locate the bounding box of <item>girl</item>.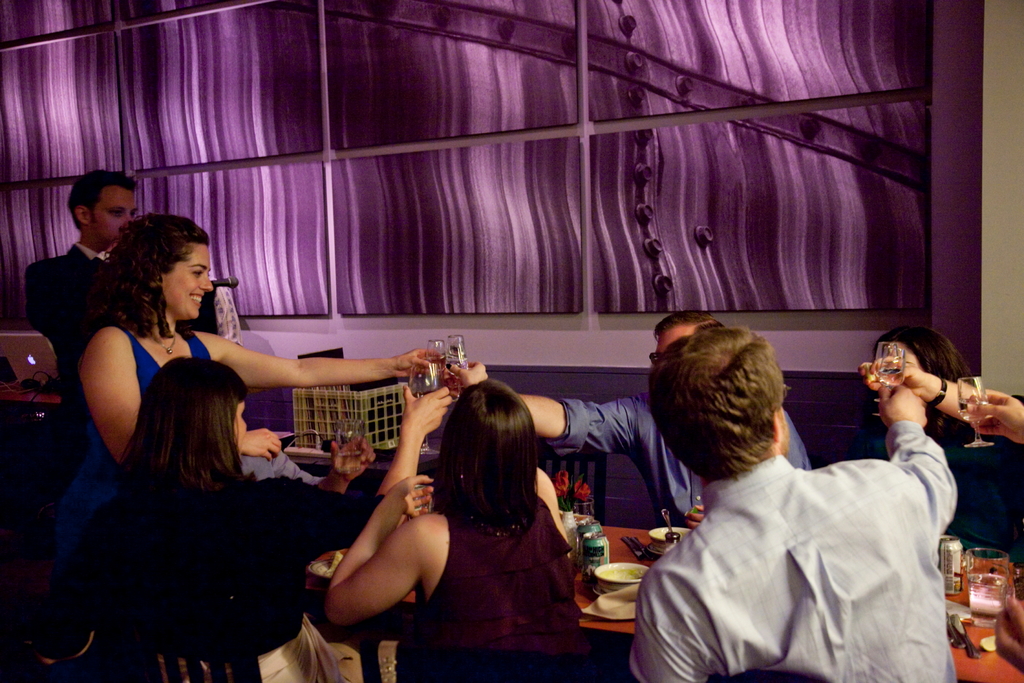
Bounding box: [326,377,577,680].
